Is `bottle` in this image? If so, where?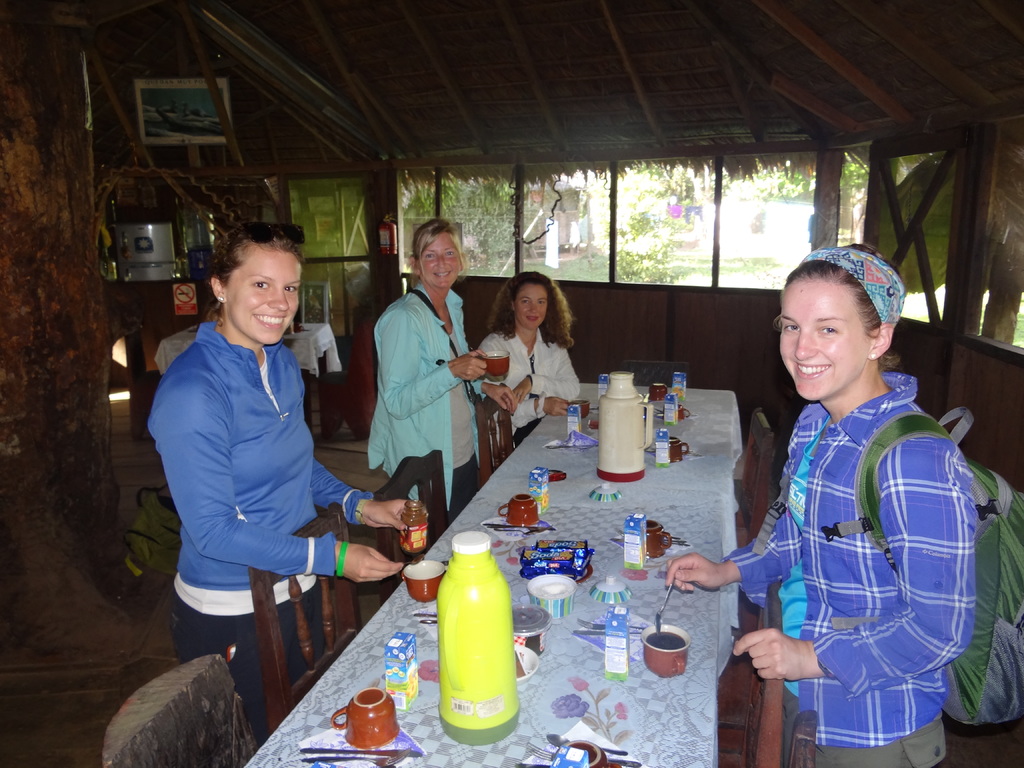
Yes, at BBox(435, 516, 521, 747).
